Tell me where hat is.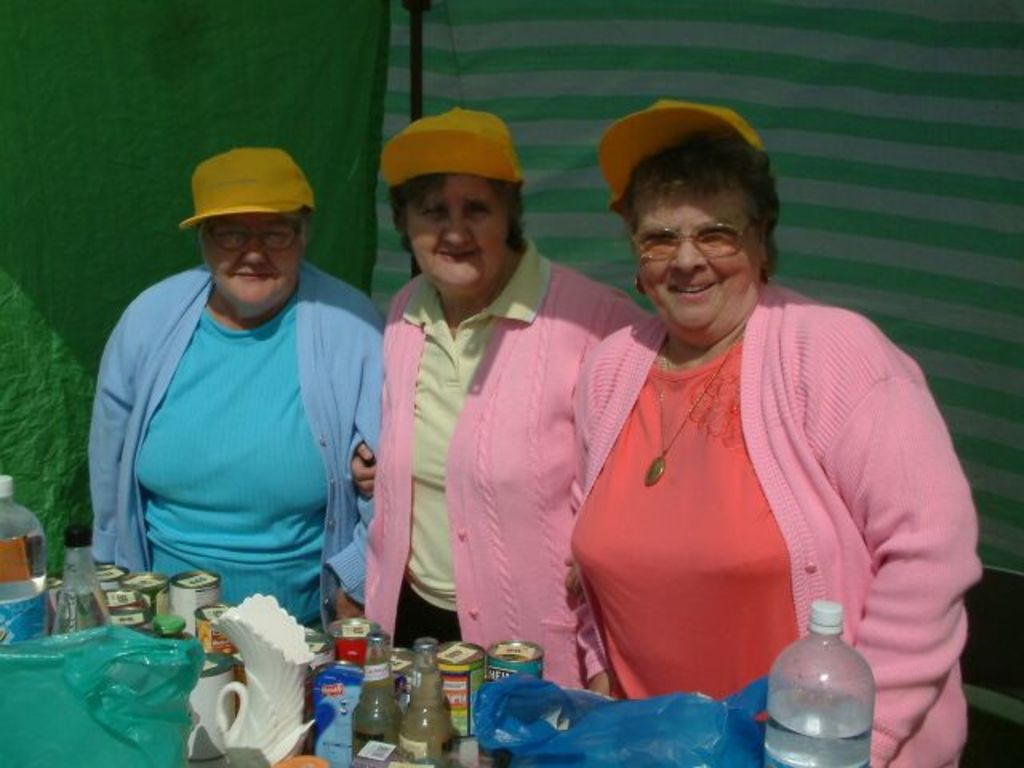
hat is at bbox=[379, 104, 523, 189].
